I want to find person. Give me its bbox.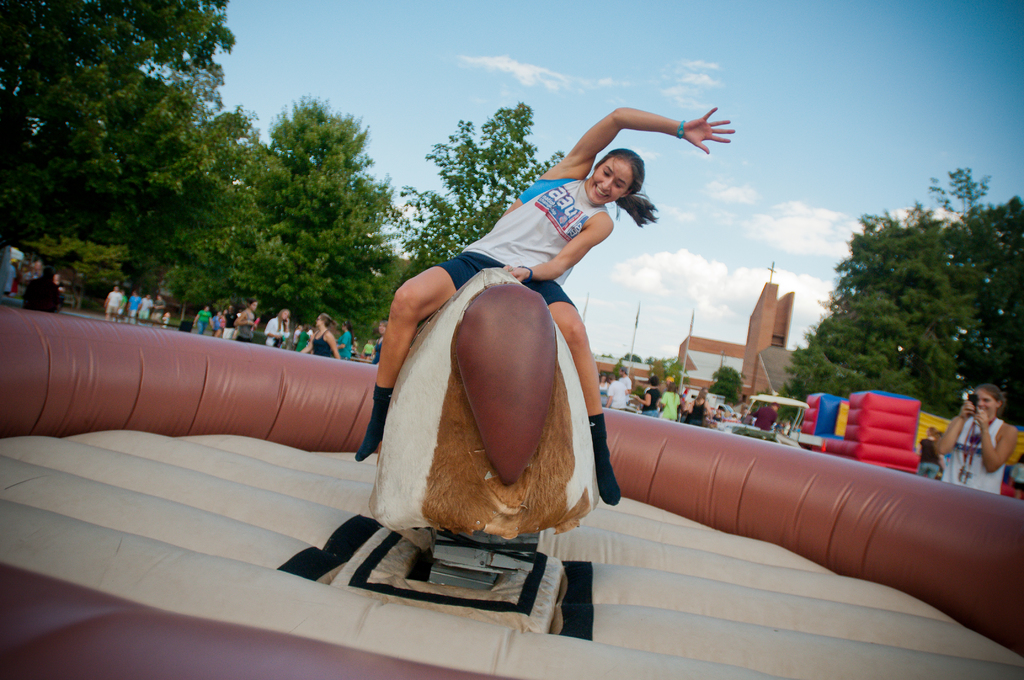
(935,385,1014,496).
